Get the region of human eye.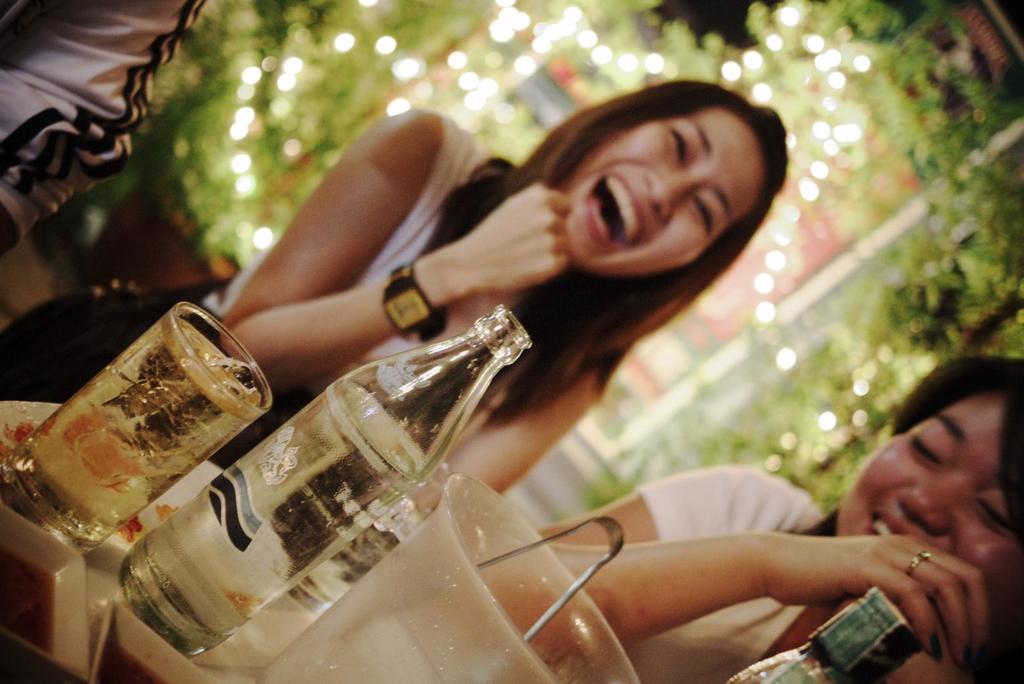
Rect(972, 491, 1012, 536).
